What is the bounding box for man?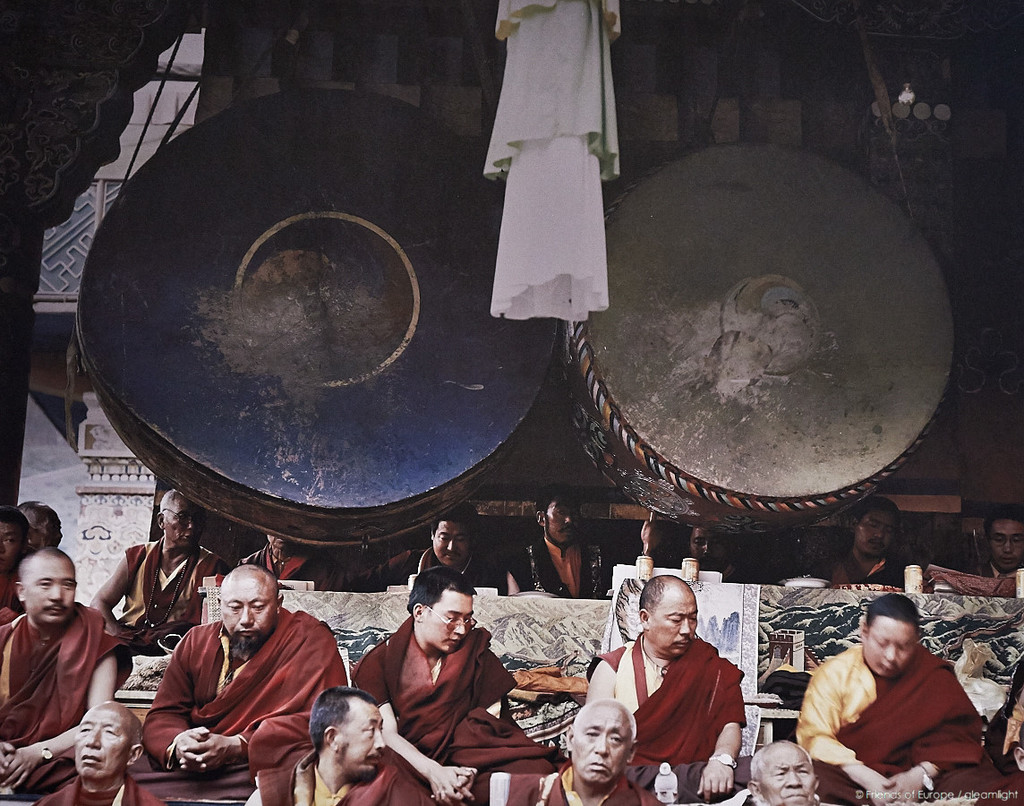
{"x1": 807, "y1": 489, "x2": 917, "y2": 594}.
